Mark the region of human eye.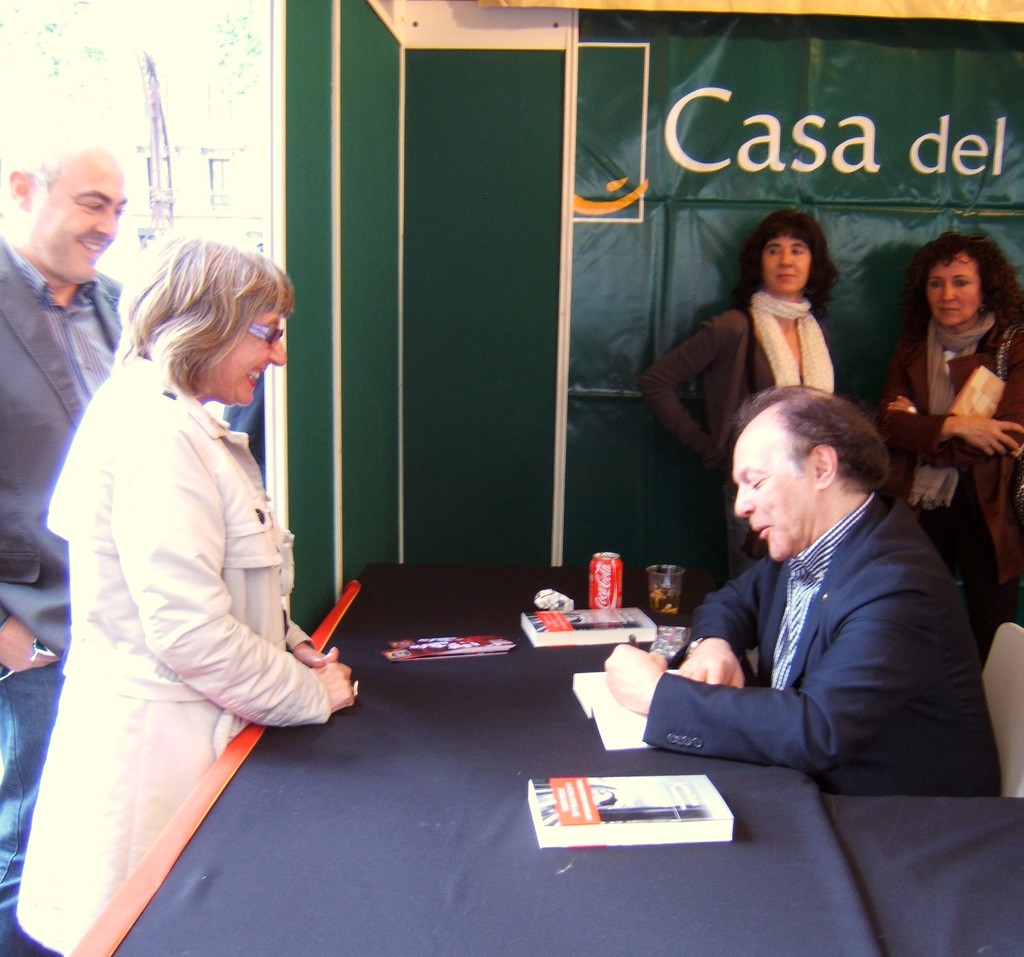
Region: pyautogui.locateOnScreen(927, 280, 942, 291).
